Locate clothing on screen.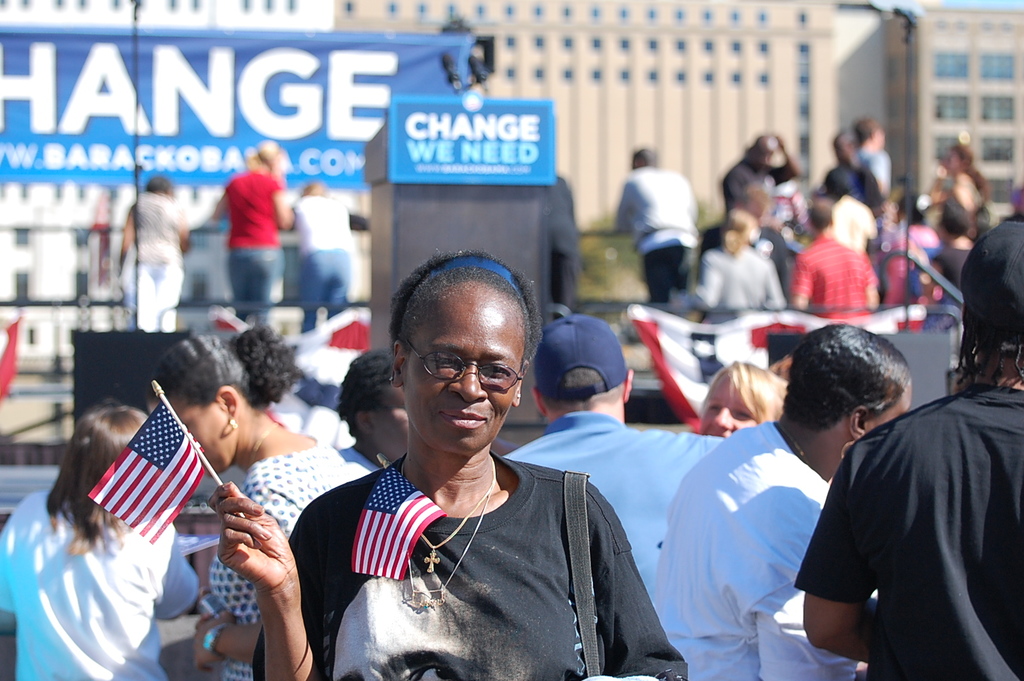
On screen at select_region(283, 195, 356, 332).
